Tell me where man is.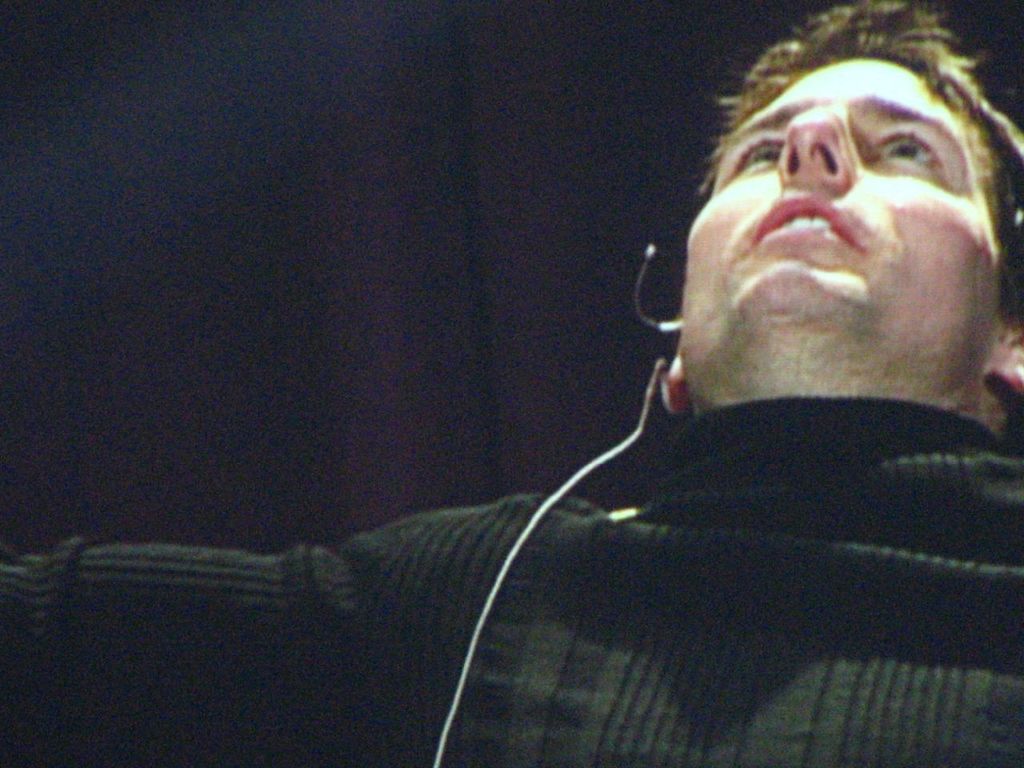
man is at <bbox>3, 2, 1023, 767</bbox>.
